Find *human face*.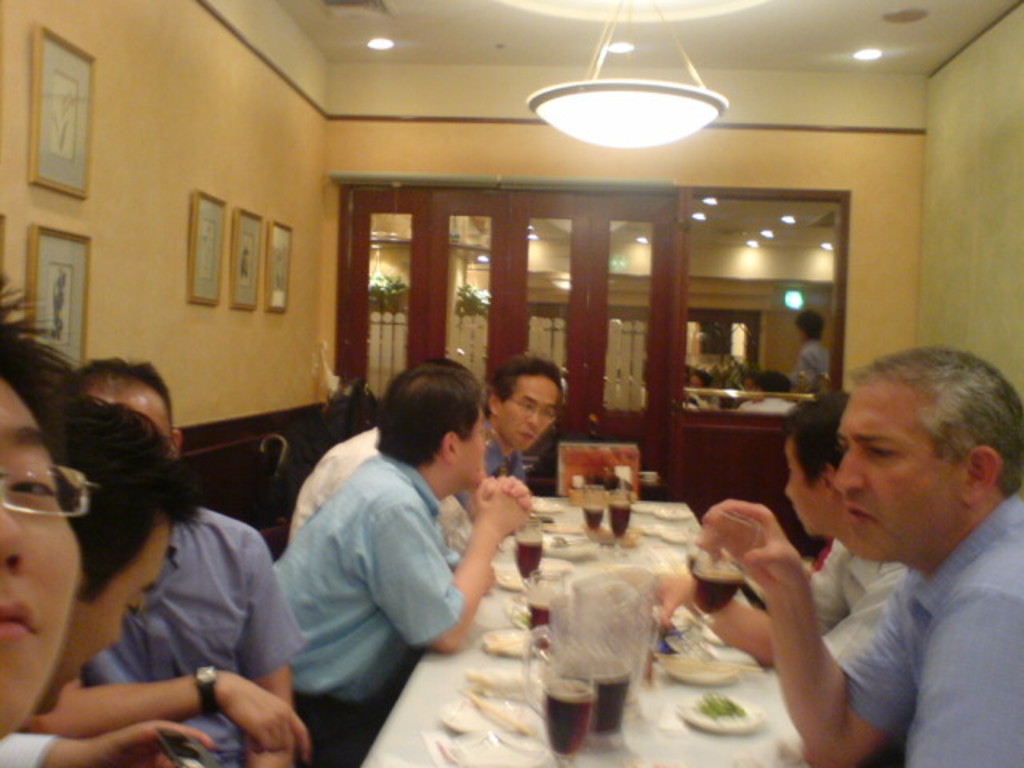
[840,397,960,560].
